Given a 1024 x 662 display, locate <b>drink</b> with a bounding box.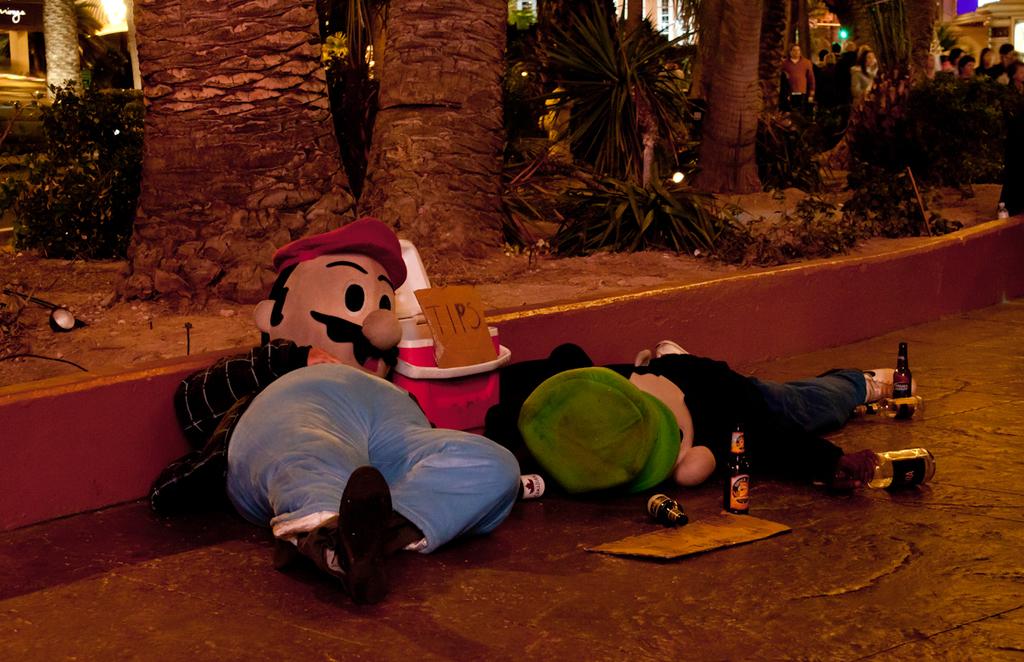
Located: 887, 341, 910, 396.
